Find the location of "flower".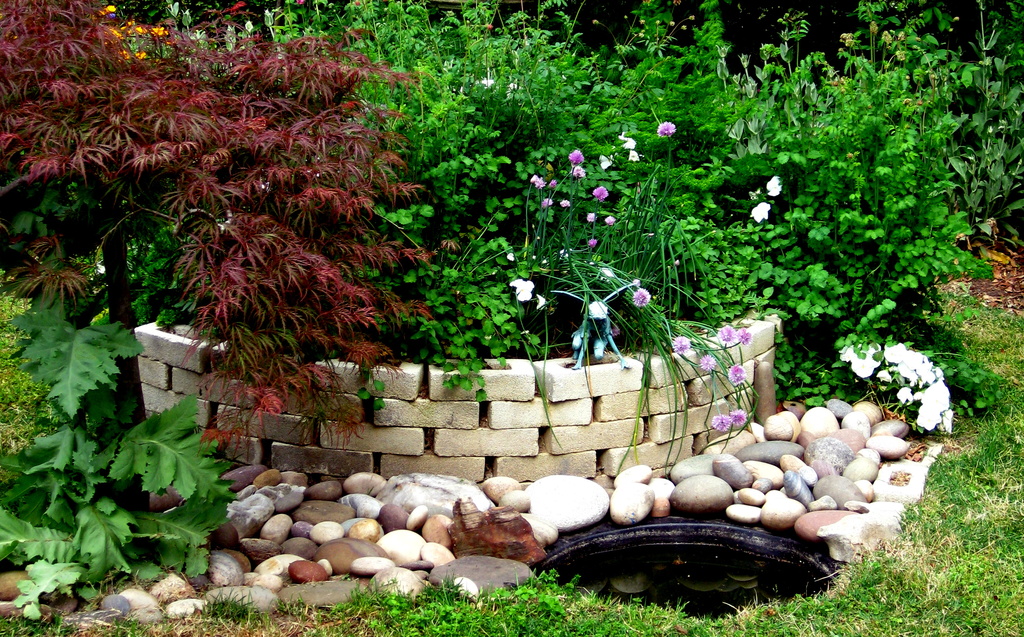
Location: left=588, top=212, right=596, bottom=222.
